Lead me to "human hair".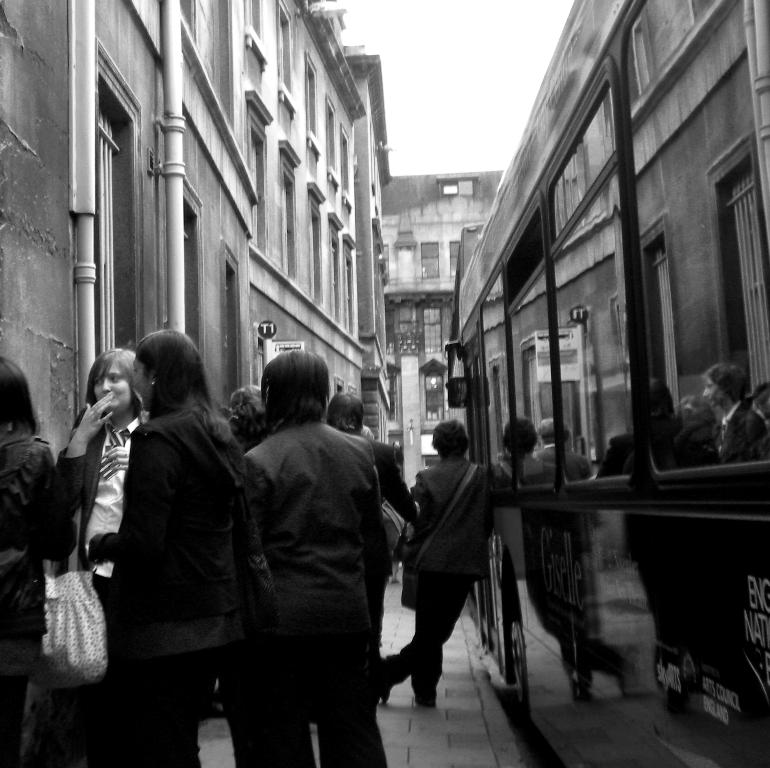
Lead to bbox=[259, 347, 333, 434].
